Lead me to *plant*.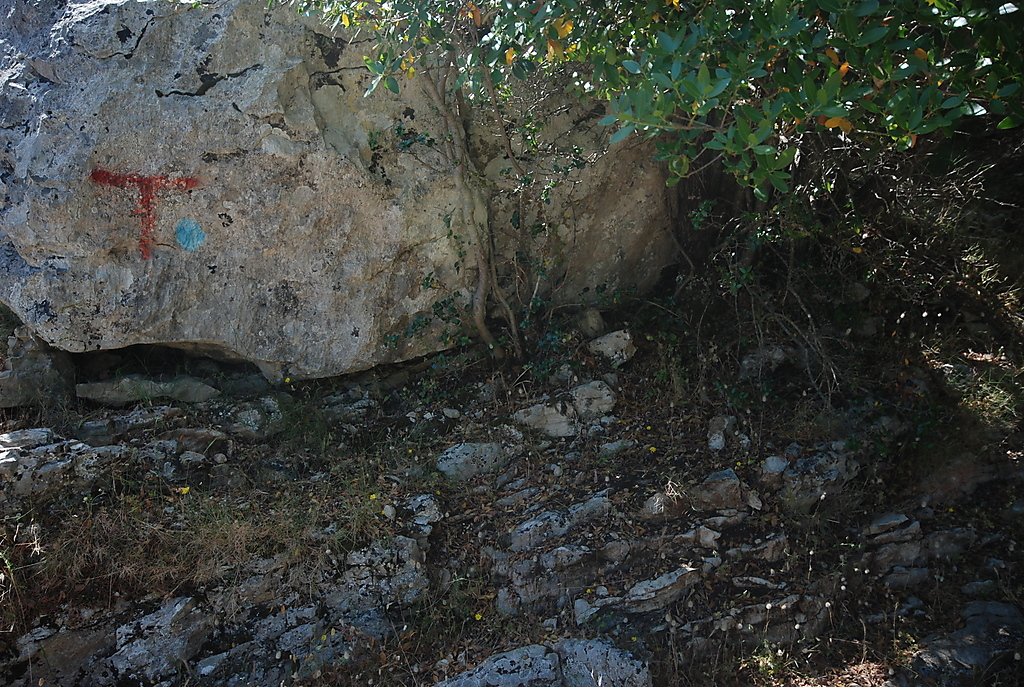
Lead to 442, 556, 507, 632.
